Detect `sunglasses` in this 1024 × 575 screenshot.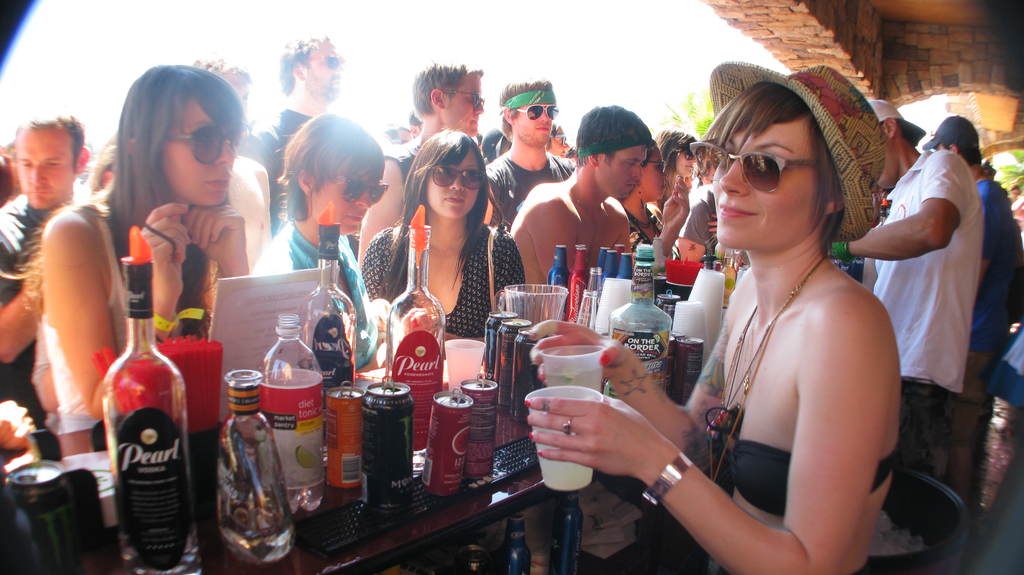
Detection: 680:132:824:196.
